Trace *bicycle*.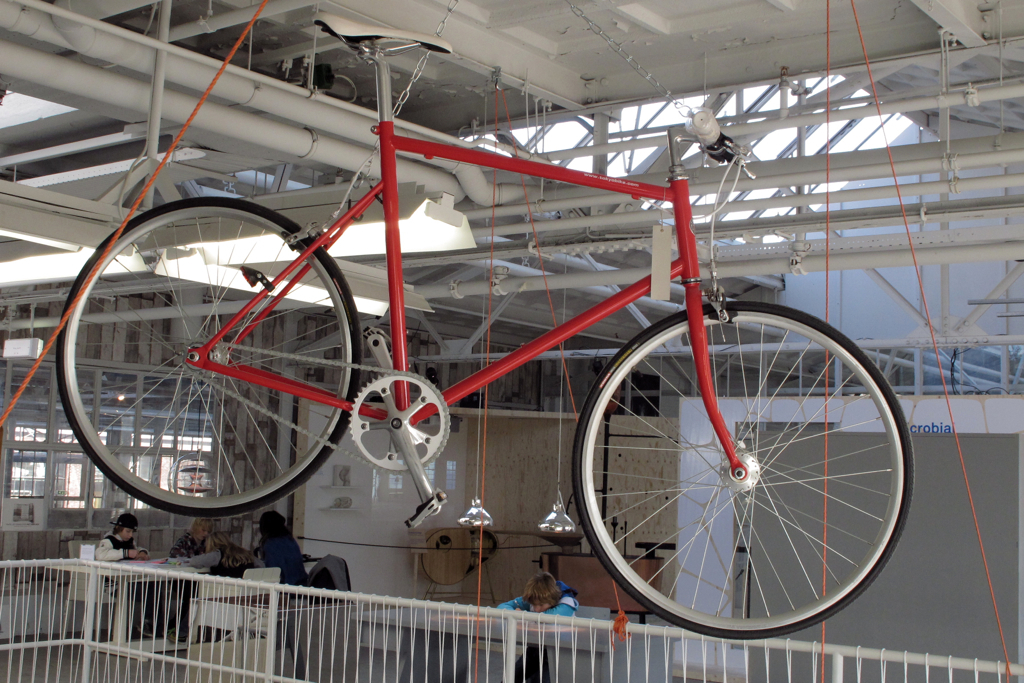
Traced to <bbox>34, 72, 893, 634</bbox>.
